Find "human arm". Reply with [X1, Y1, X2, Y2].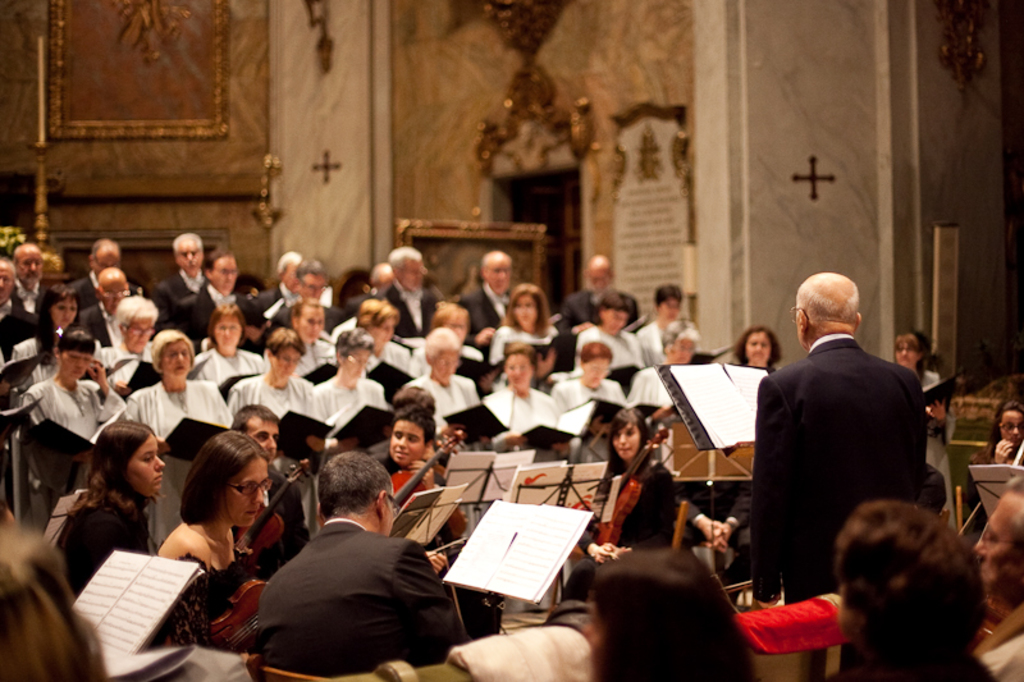
[988, 434, 1020, 468].
